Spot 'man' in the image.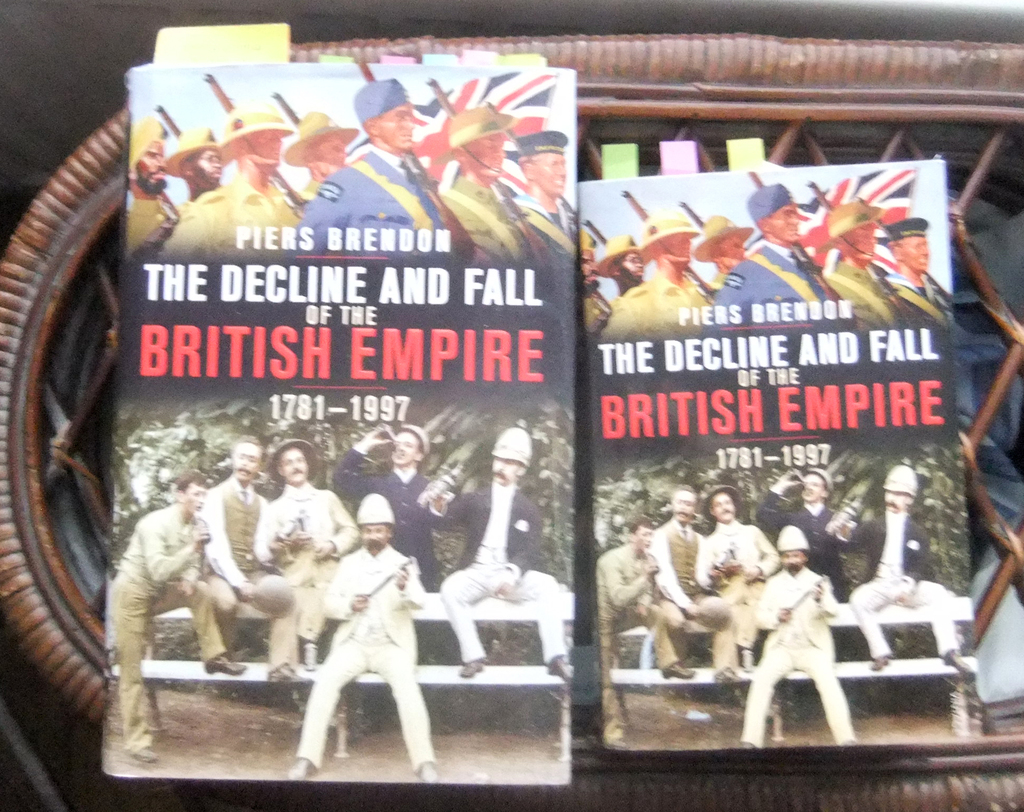
'man' found at l=596, t=516, r=696, b=749.
